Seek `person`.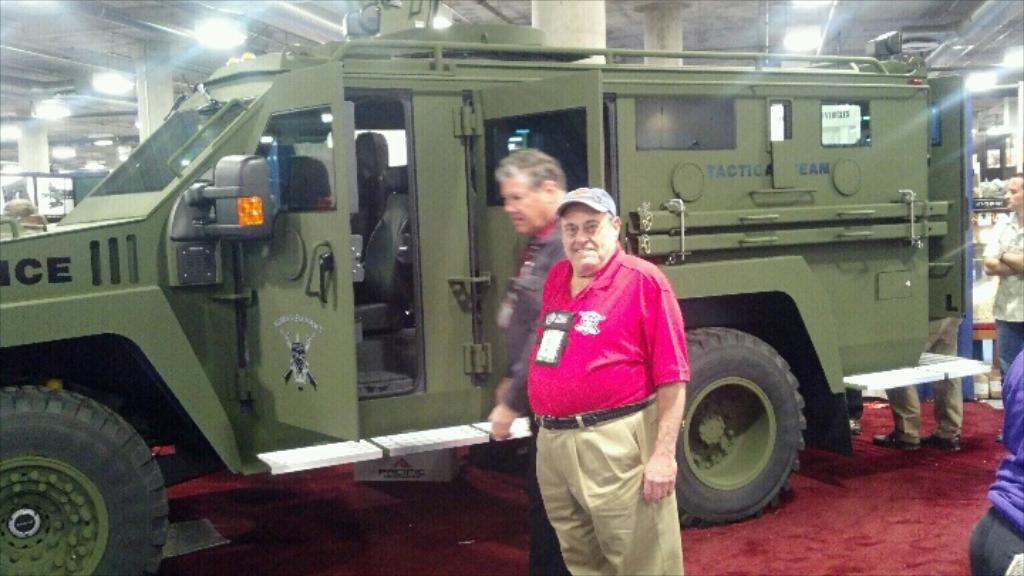
crop(967, 350, 1023, 575).
